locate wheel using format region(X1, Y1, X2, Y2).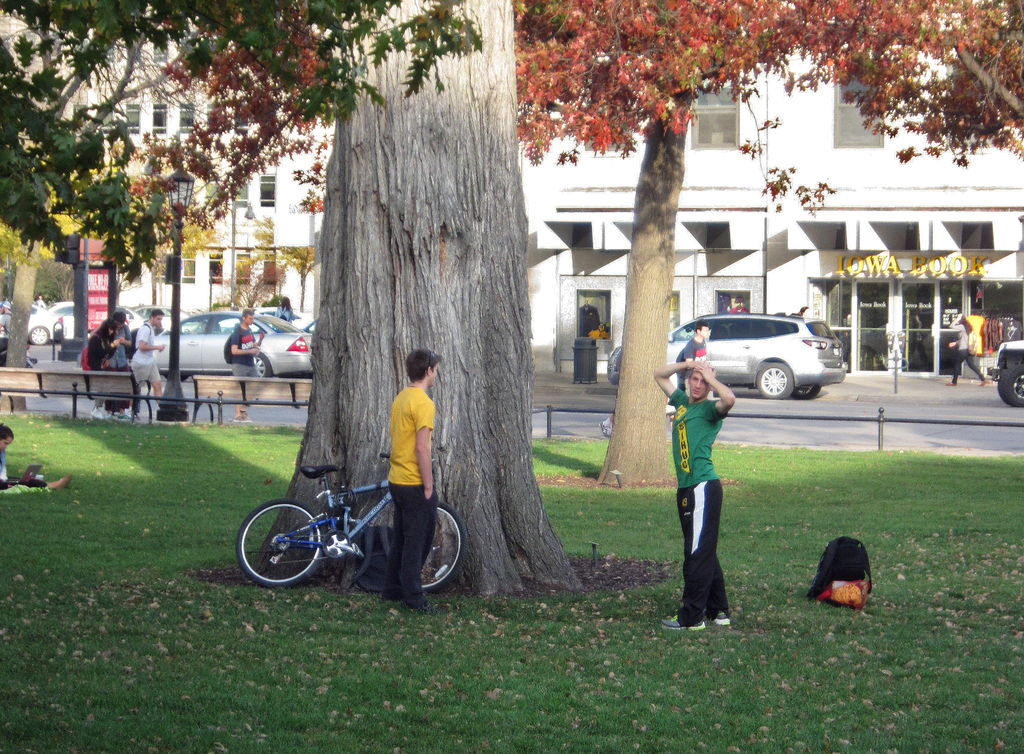
region(788, 388, 820, 404).
